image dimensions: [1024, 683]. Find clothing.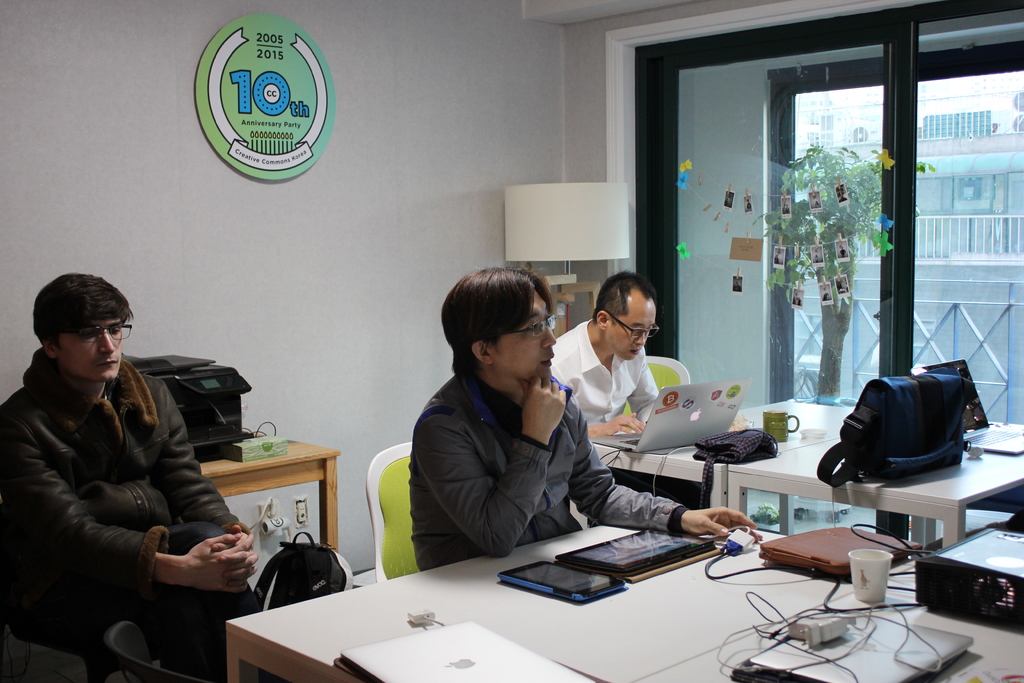
(17,309,264,667).
